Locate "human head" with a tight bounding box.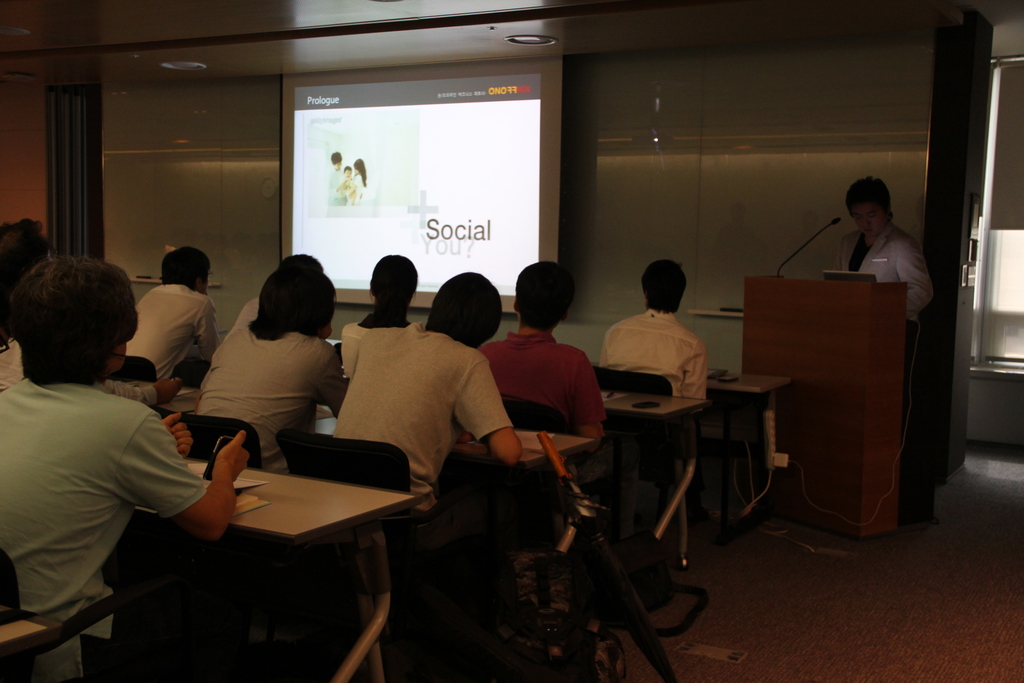
{"left": 7, "top": 249, "right": 140, "bottom": 396}.
